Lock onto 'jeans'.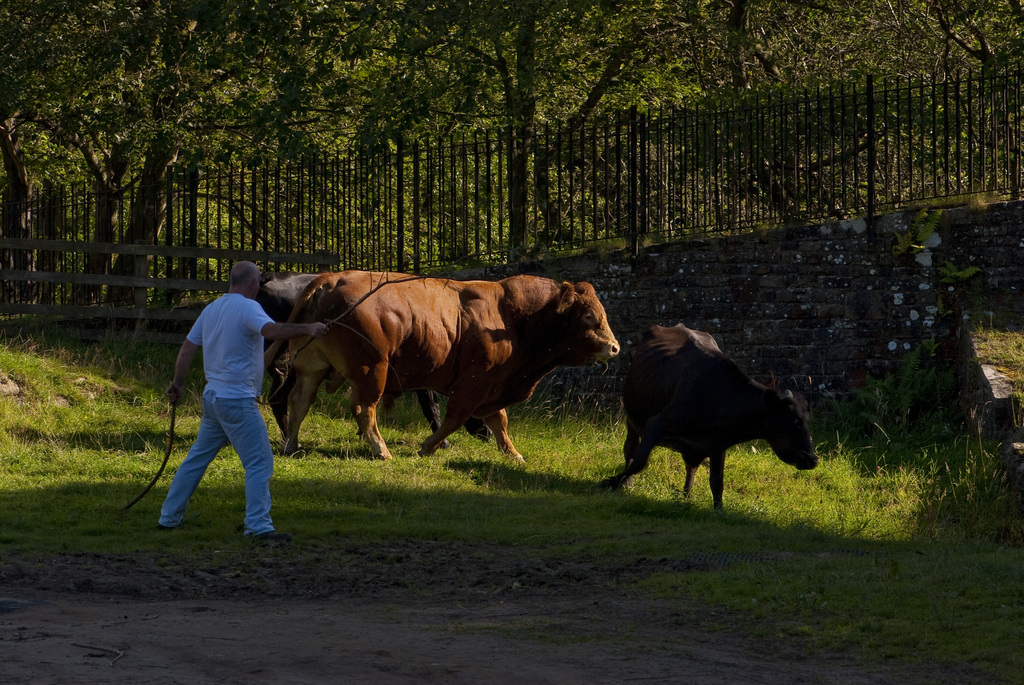
Locked: 154 370 273 538.
